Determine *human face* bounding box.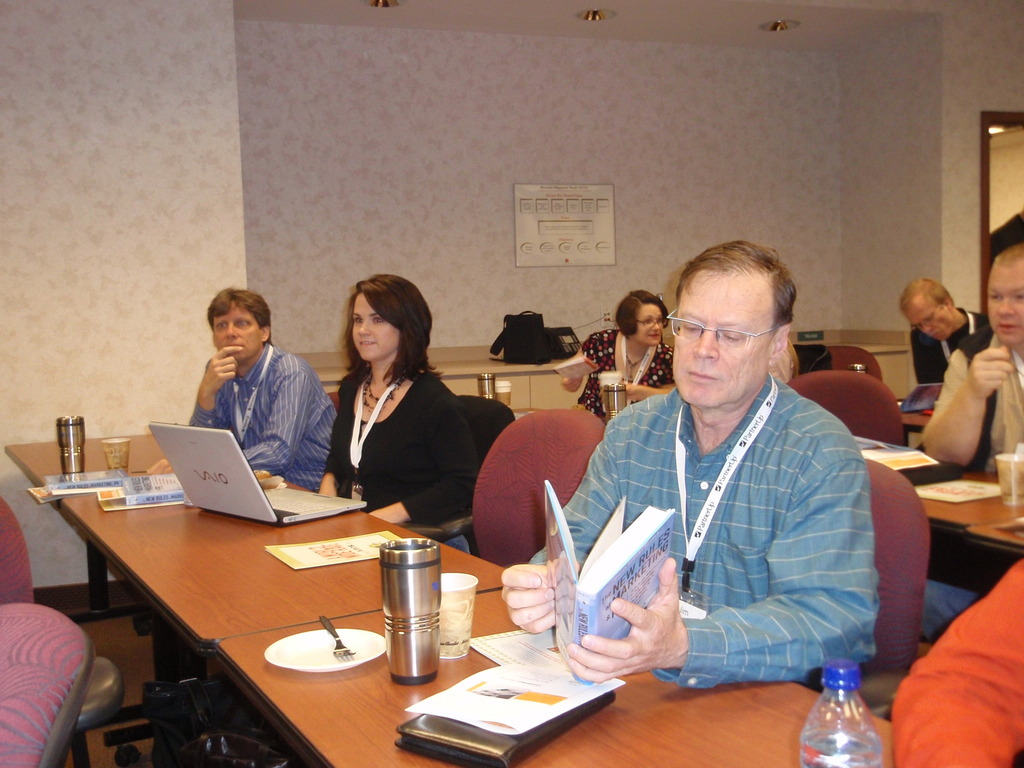
Determined: pyautogui.locateOnScreen(908, 291, 953, 344).
